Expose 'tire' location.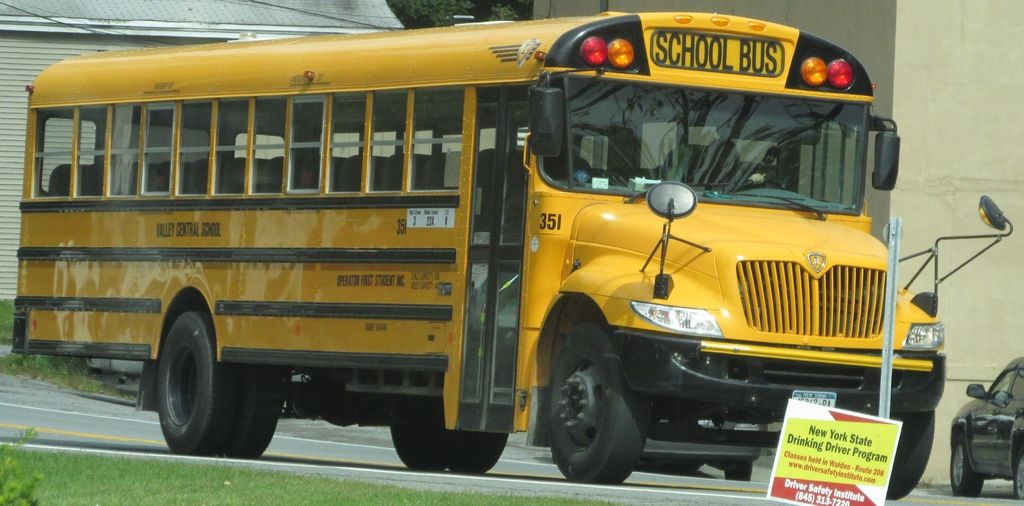
Exposed at (391, 422, 457, 471).
